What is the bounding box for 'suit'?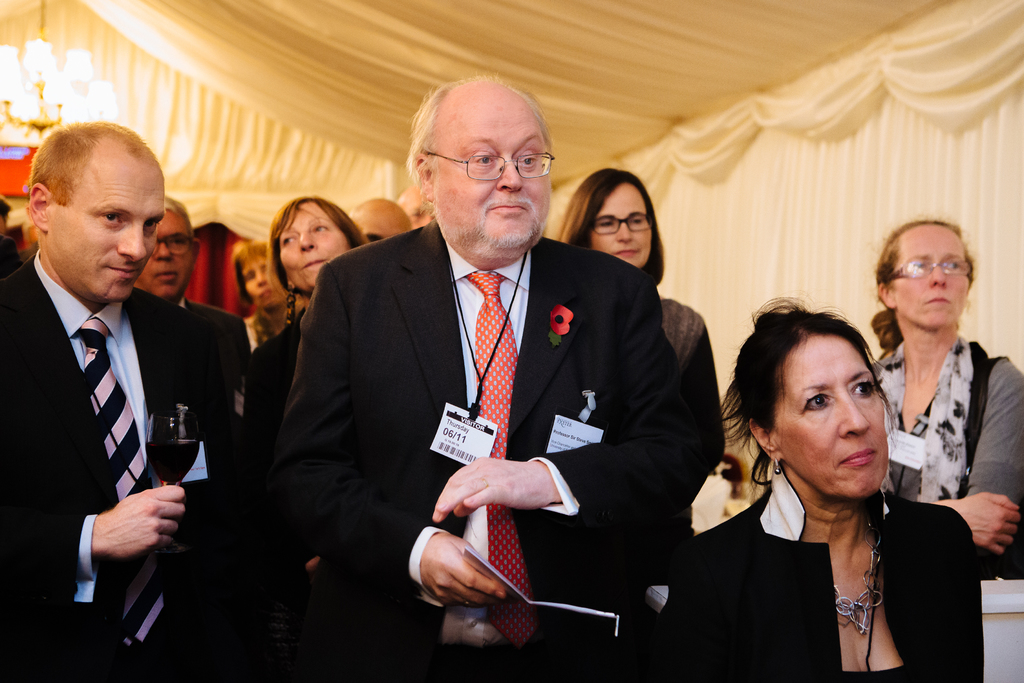
(273,142,699,654).
